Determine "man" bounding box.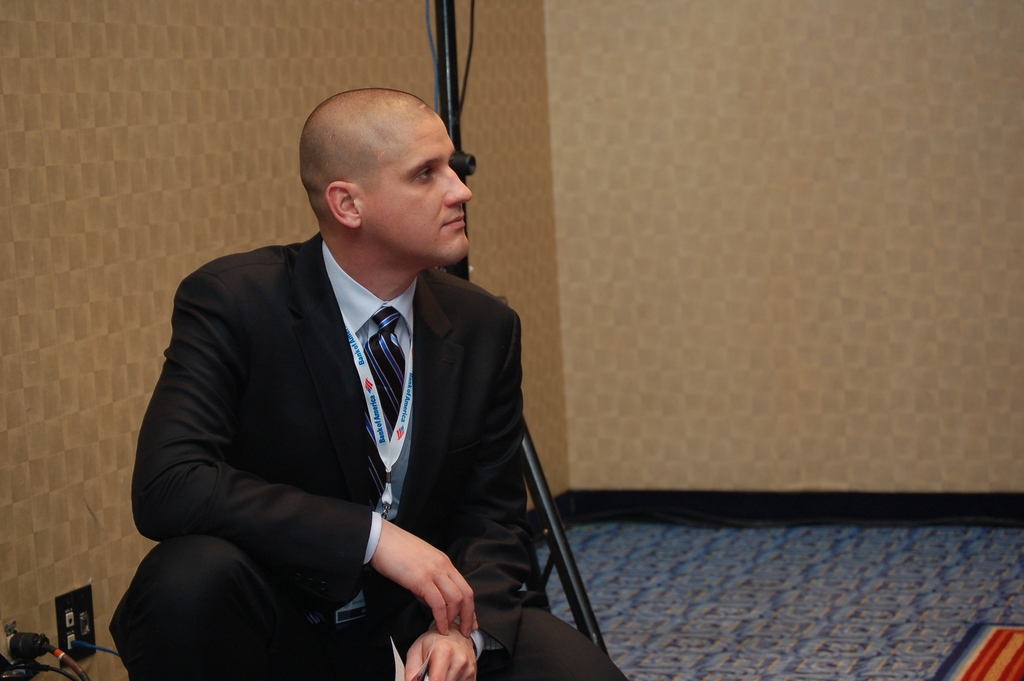
Determined: left=123, top=85, right=612, bottom=674.
